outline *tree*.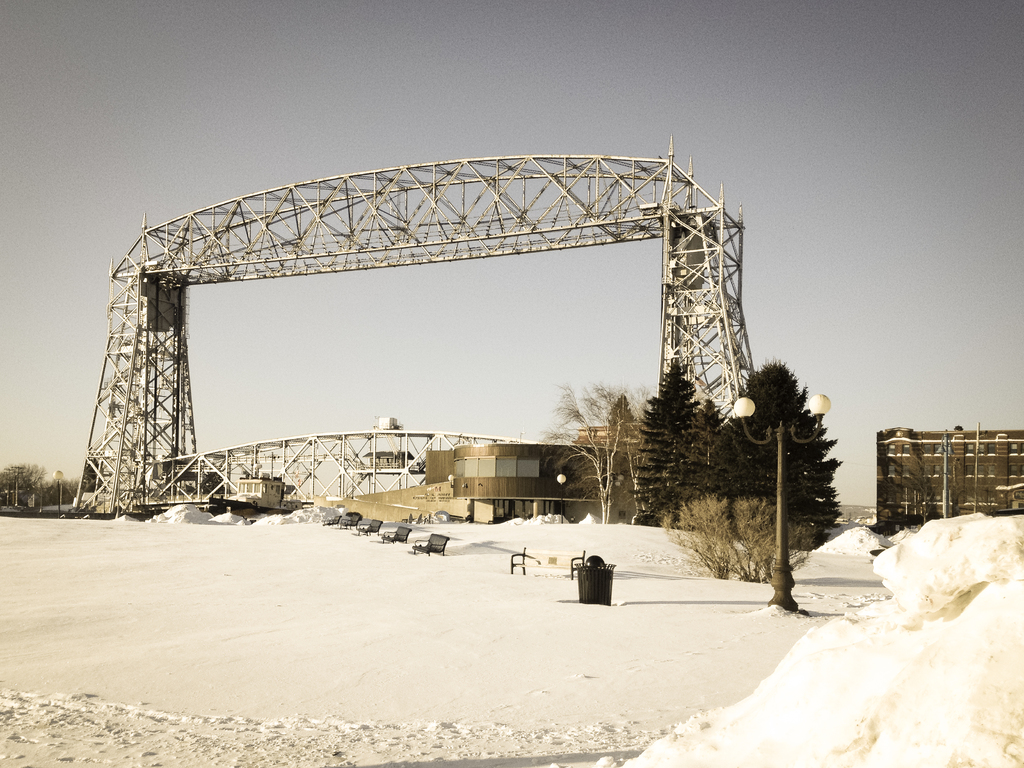
Outline: 541, 384, 643, 525.
